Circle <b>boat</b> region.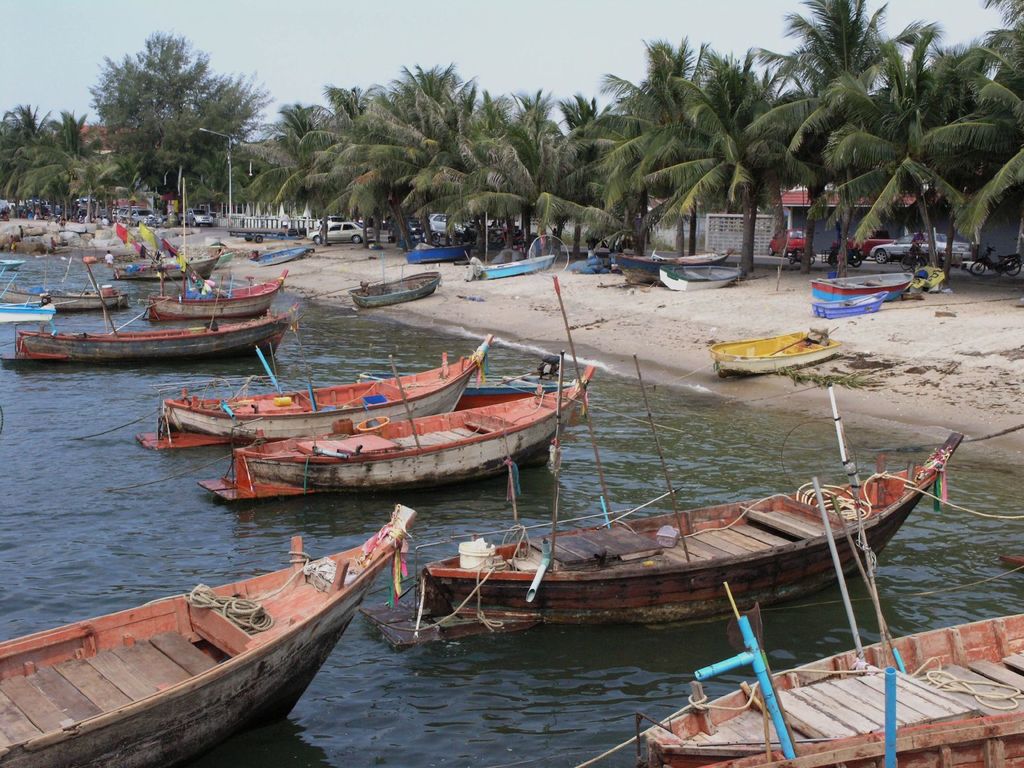
Region: [x1=468, y1=253, x2=552, y2=277].
